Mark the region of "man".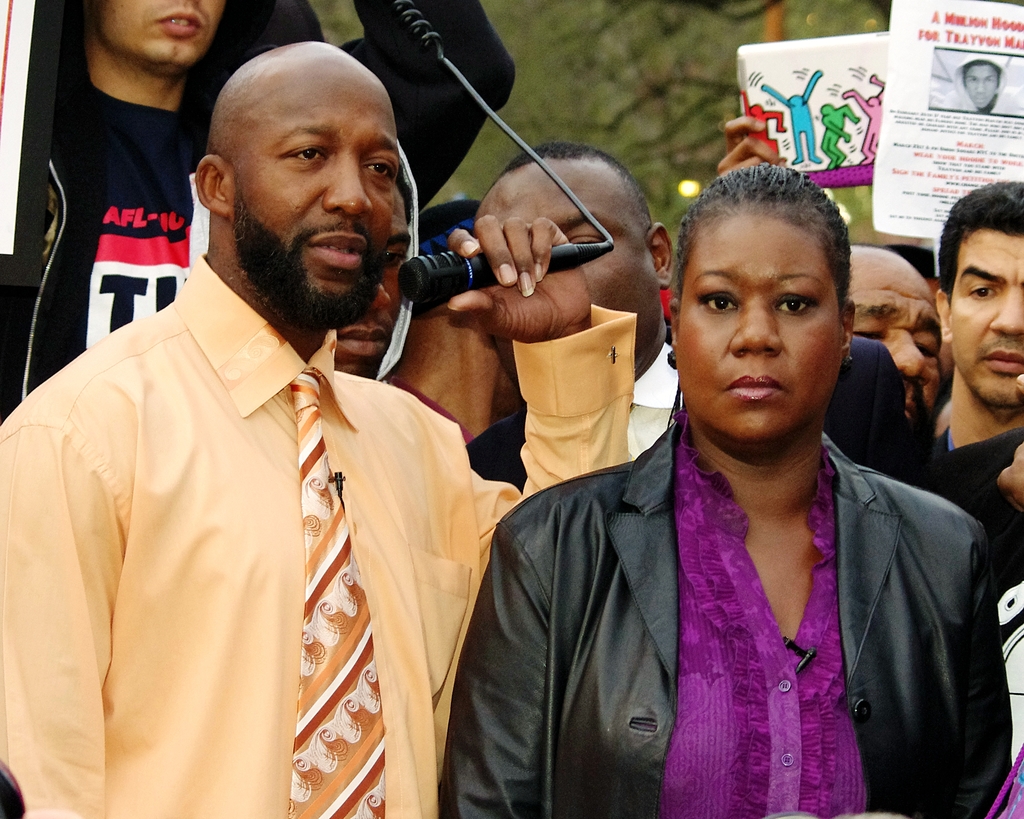
Region: 912/183/1023/592.
